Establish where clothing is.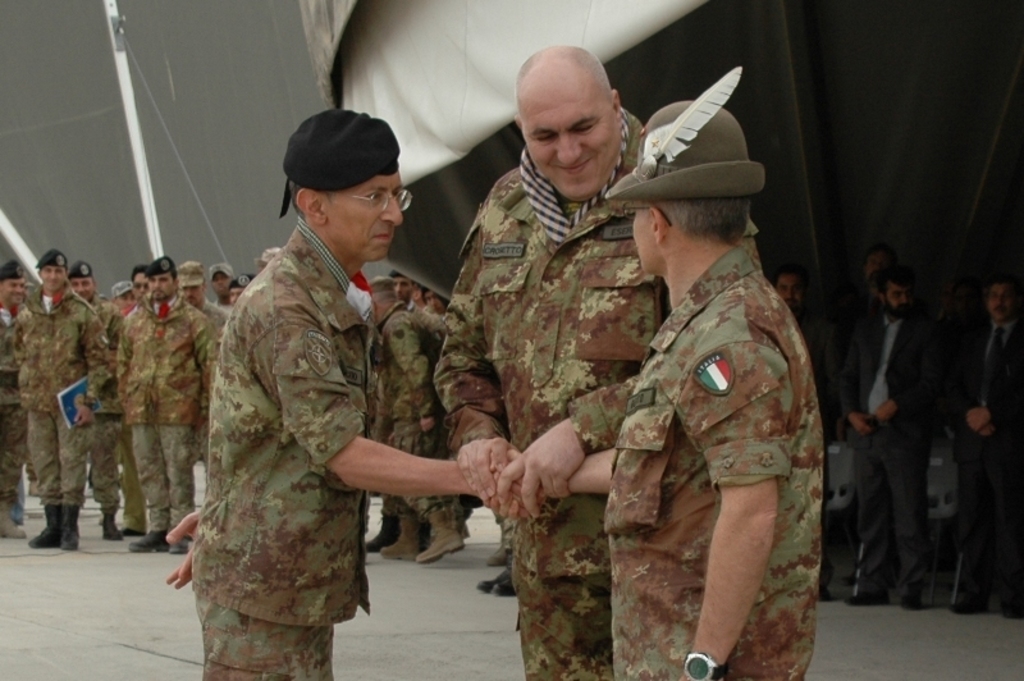
Established at bbox=[120, 291, 218, 533].
